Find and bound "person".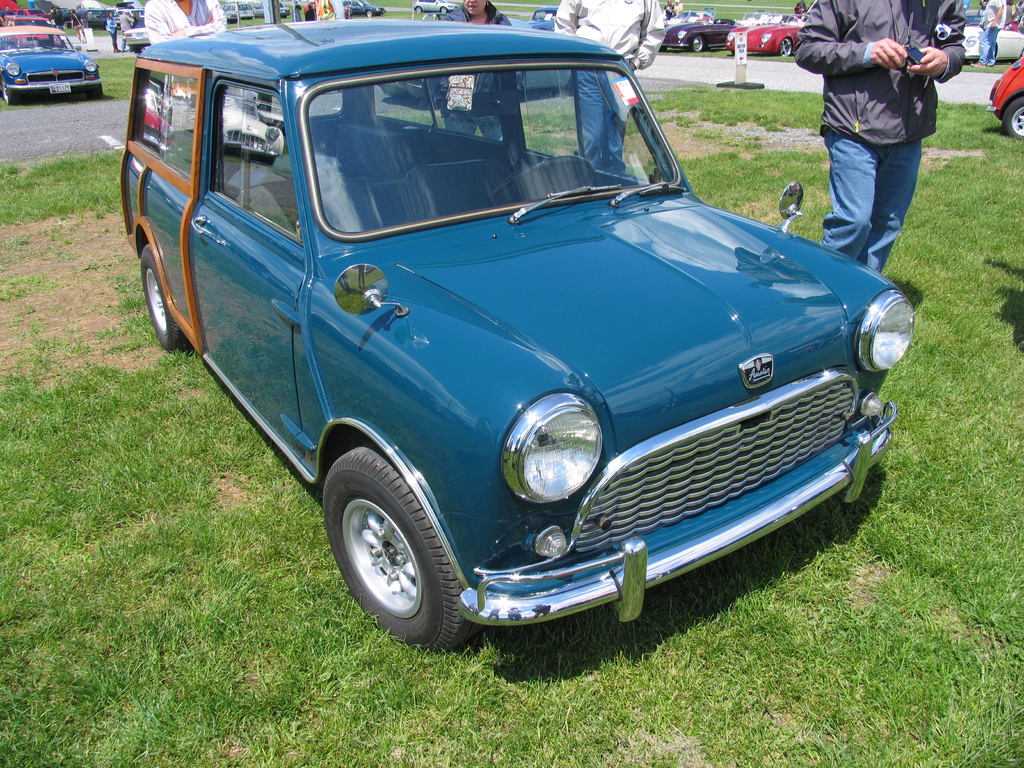
Bound: box(144, 0, 227, 50).
